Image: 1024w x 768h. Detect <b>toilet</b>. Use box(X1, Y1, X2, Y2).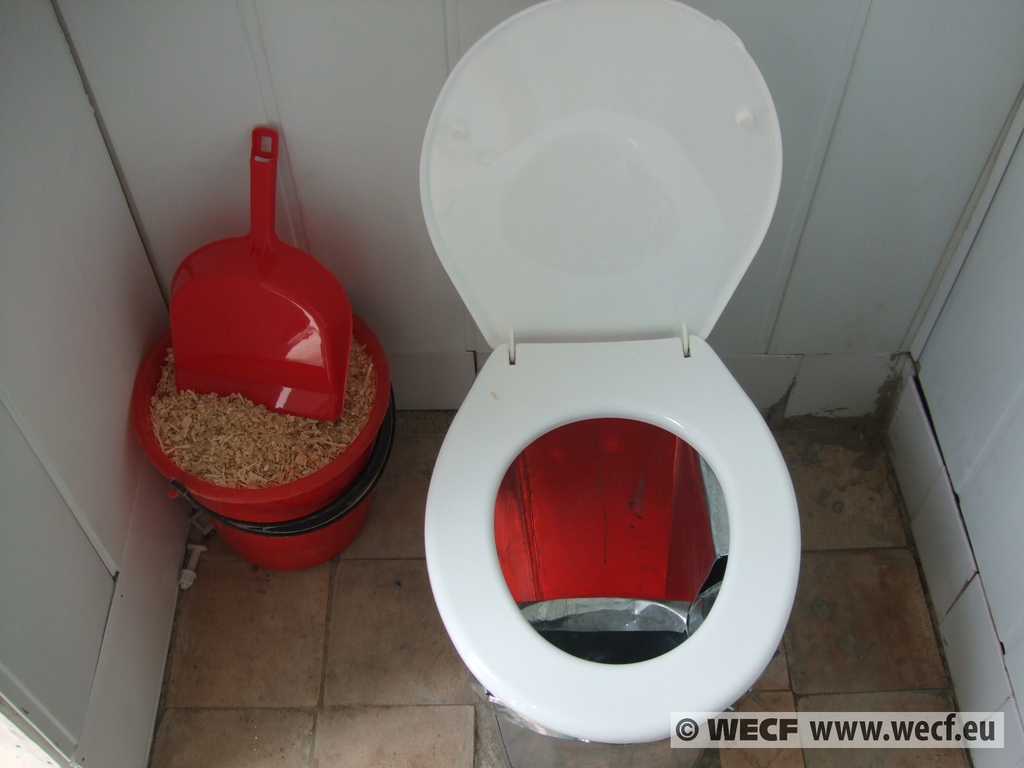
box(431, 327, 817, 737).
